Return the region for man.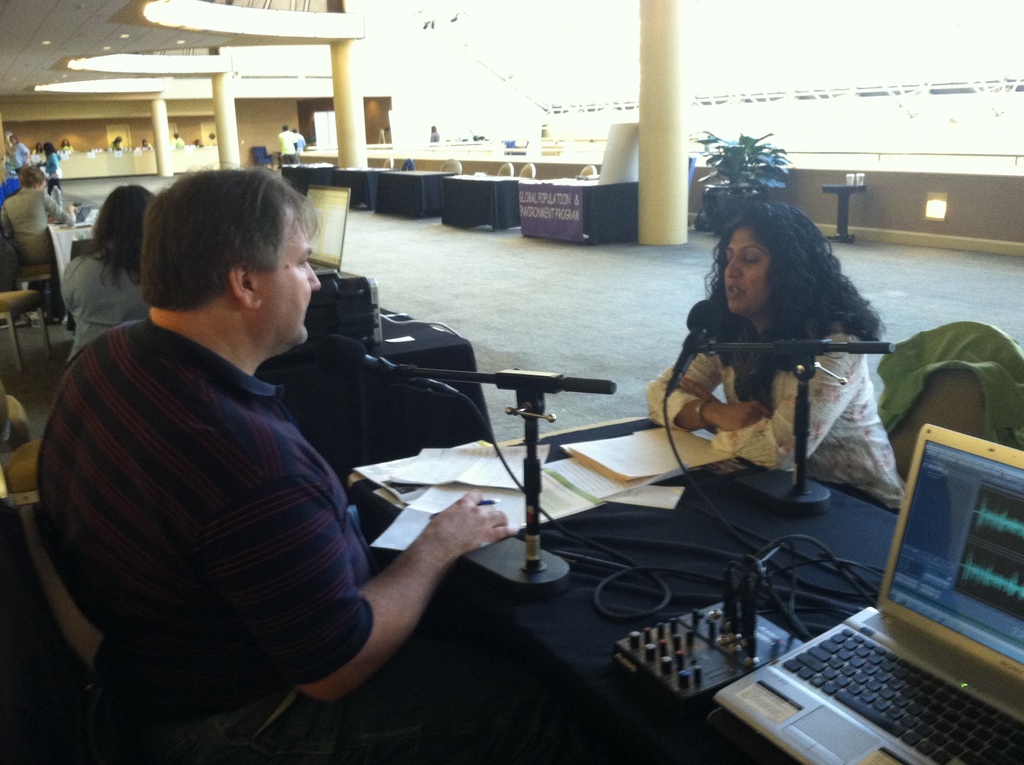
28/144/506/737.
